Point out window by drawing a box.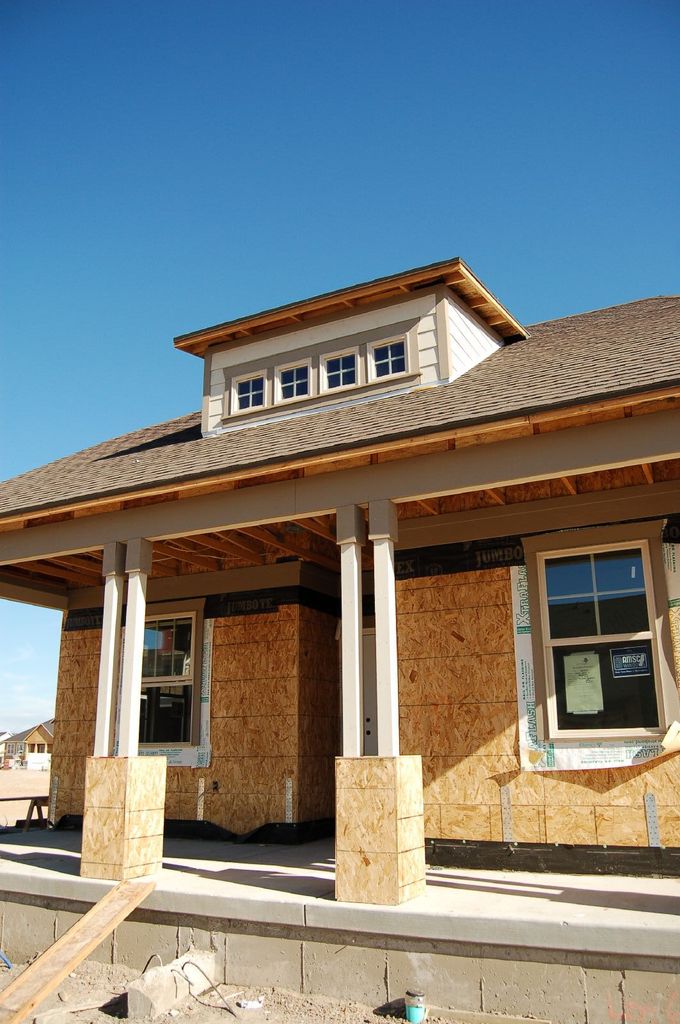
x1=222, y1=311, x2=418, y2=423.
